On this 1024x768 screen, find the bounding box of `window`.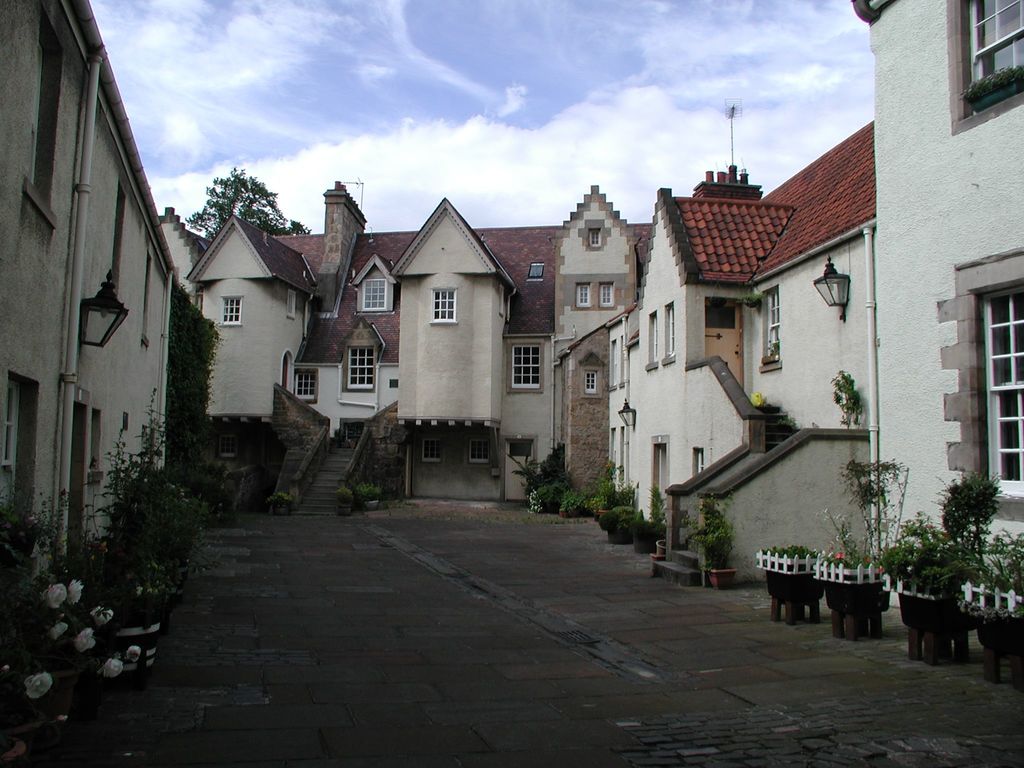
Bounding box: 218,298,243,328.
